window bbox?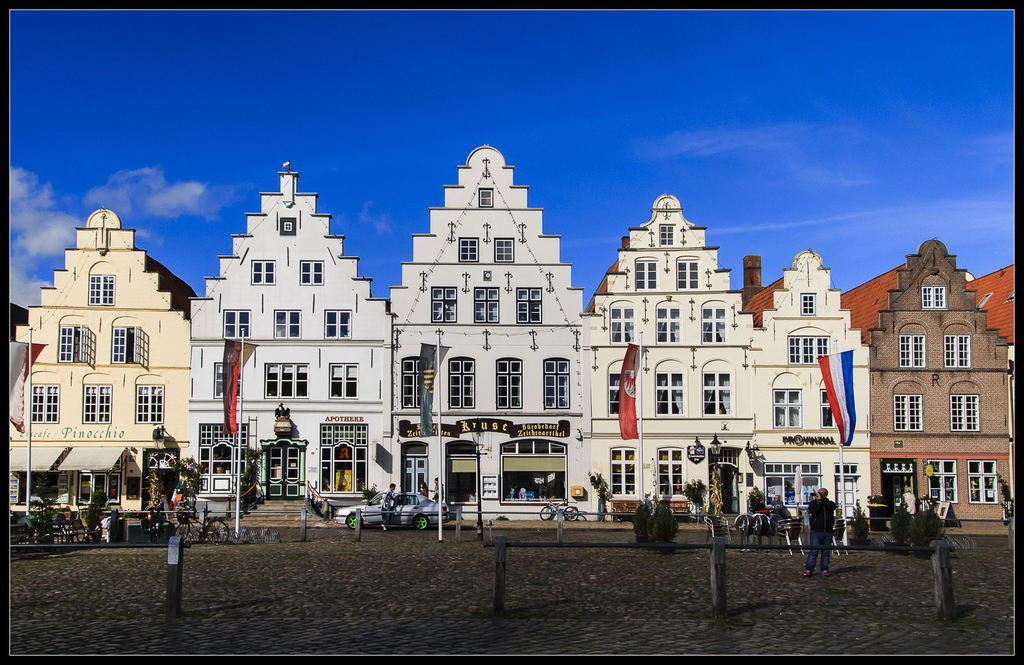
[285,225,291,231]
